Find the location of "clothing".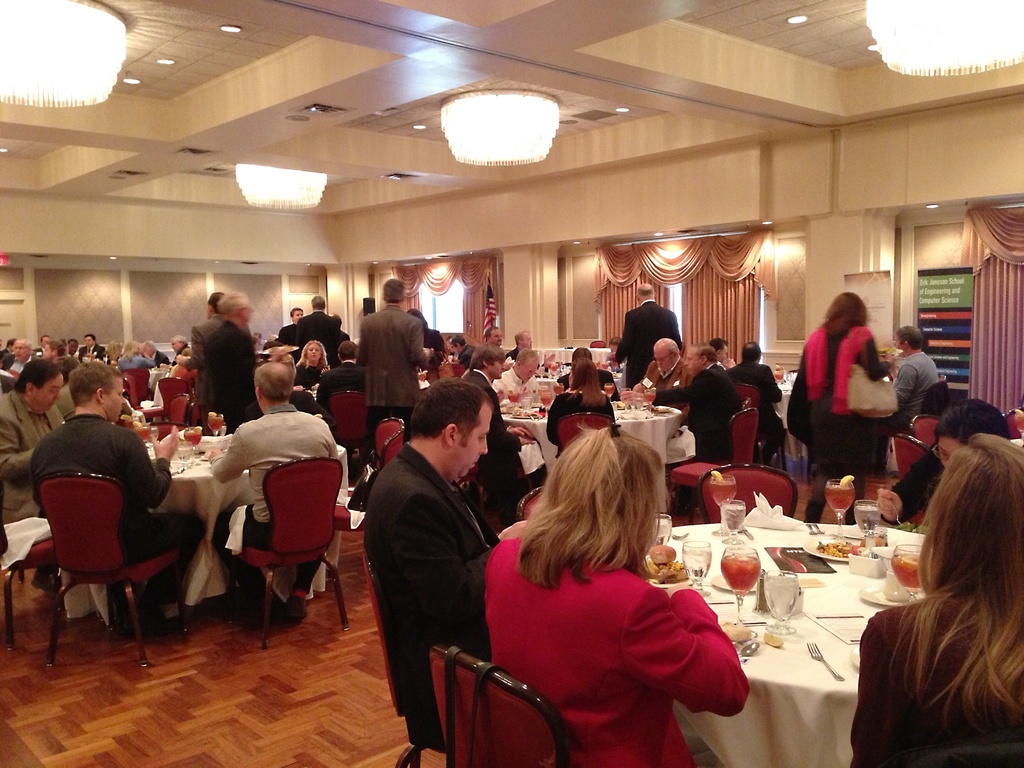
Location: bbox=[805, 319, 868, 462].
